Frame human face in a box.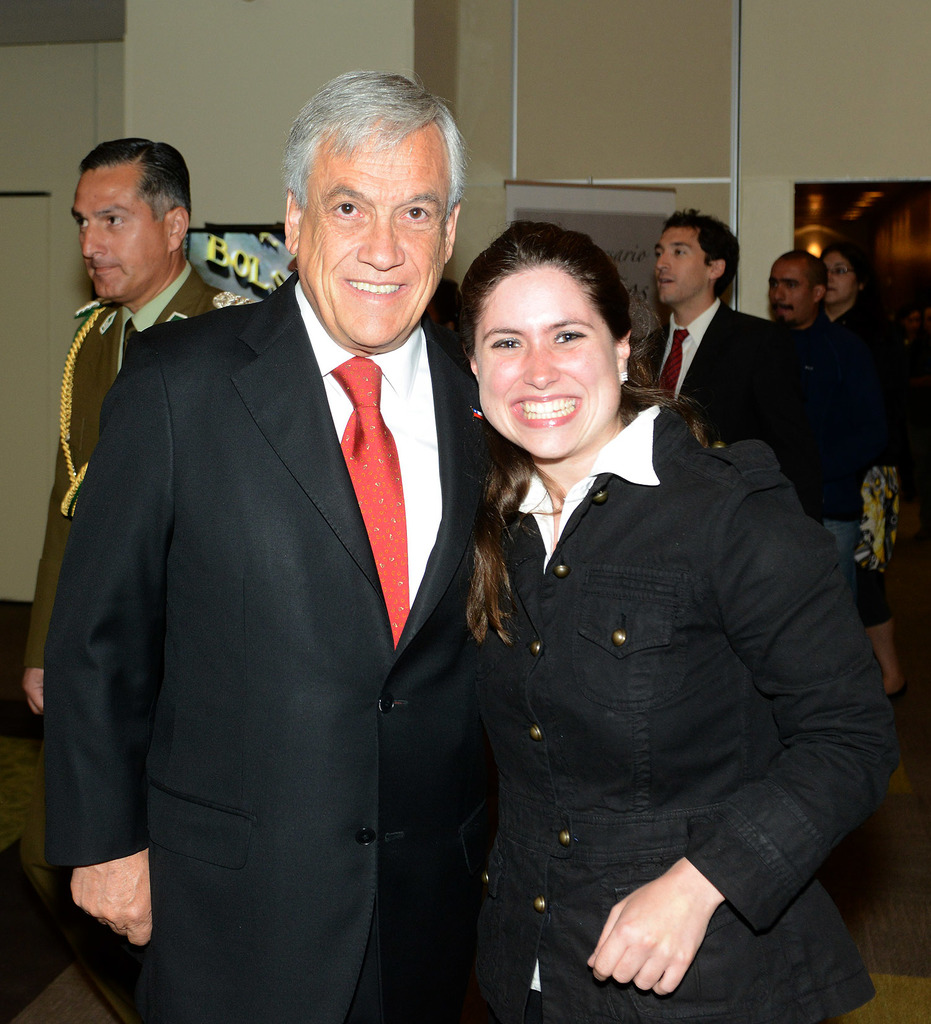
x1=773, y1=266, x2=813, y2=319.
